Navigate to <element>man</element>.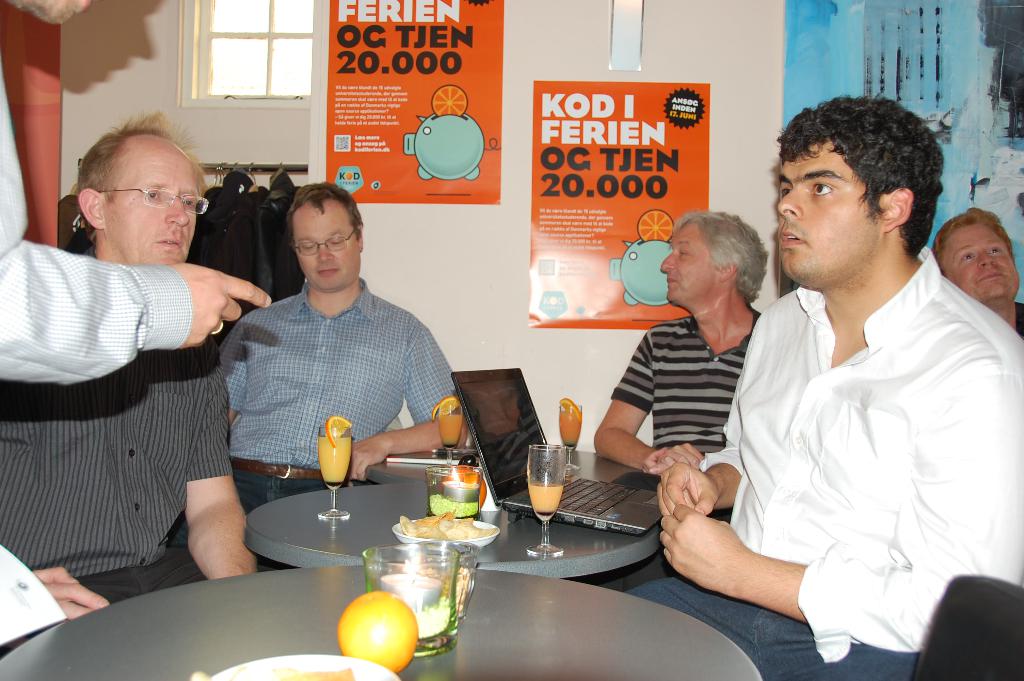
Navigation target: [700, 92, 1012, 663].
